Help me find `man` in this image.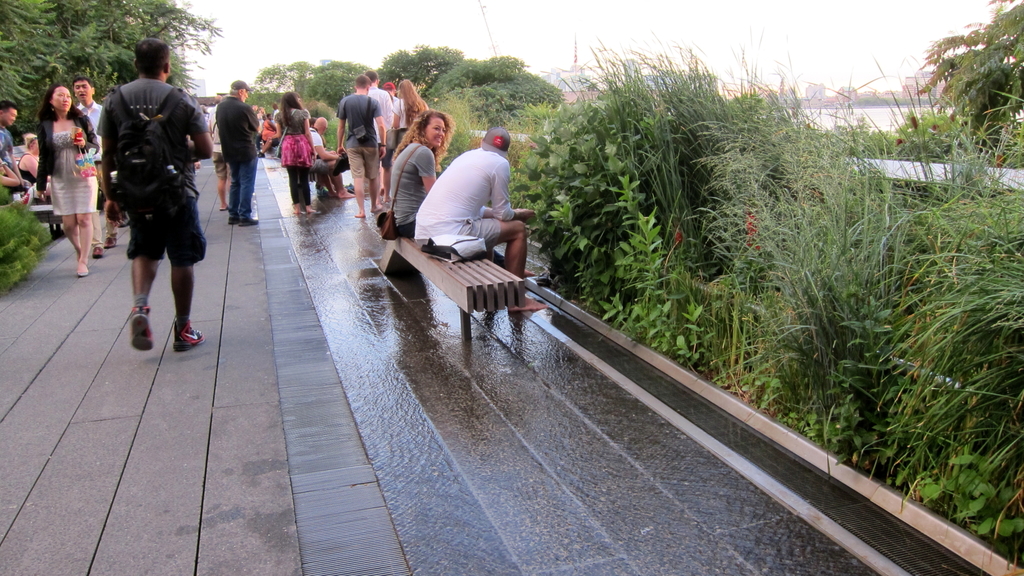
Found it: box(0, 99, 32, 189).
